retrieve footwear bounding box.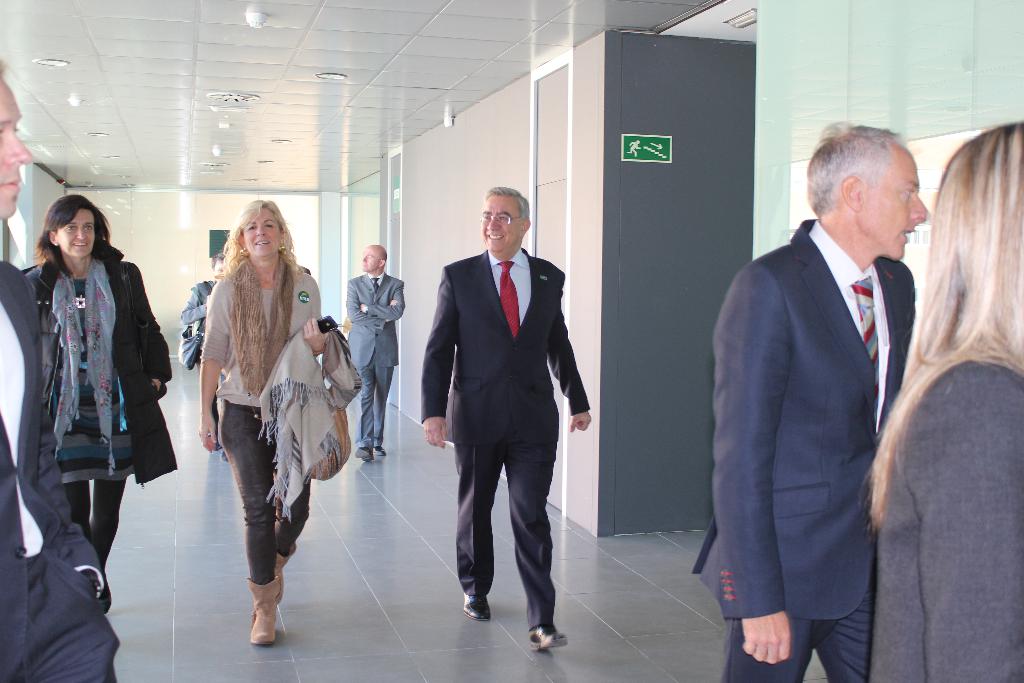
Bounding box: [228,576,294,650].
